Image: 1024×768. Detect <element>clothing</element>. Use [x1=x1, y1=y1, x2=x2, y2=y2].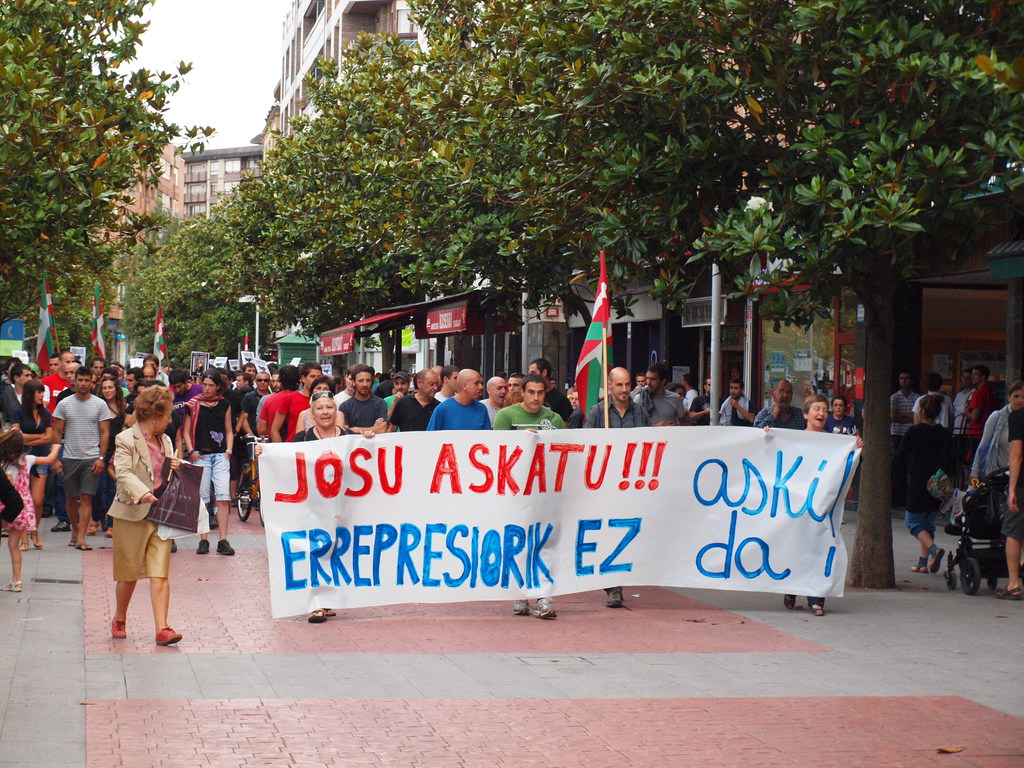
[x1=903, y1=424, x2=961, y2=502].
